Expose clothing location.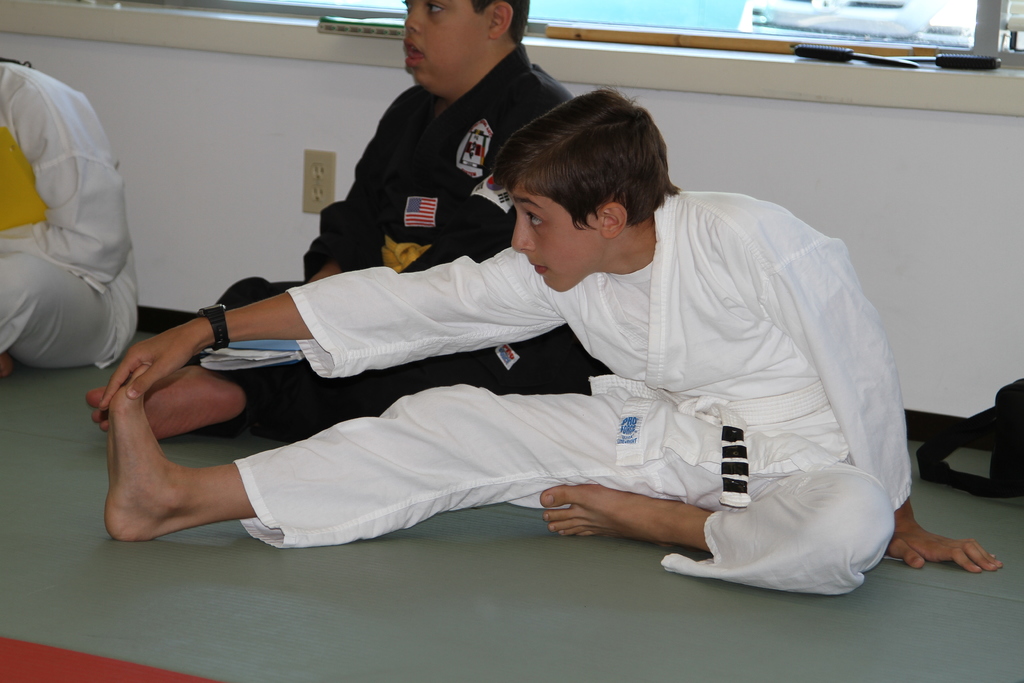
Exposed at locate(199, 53, 604, 449).
